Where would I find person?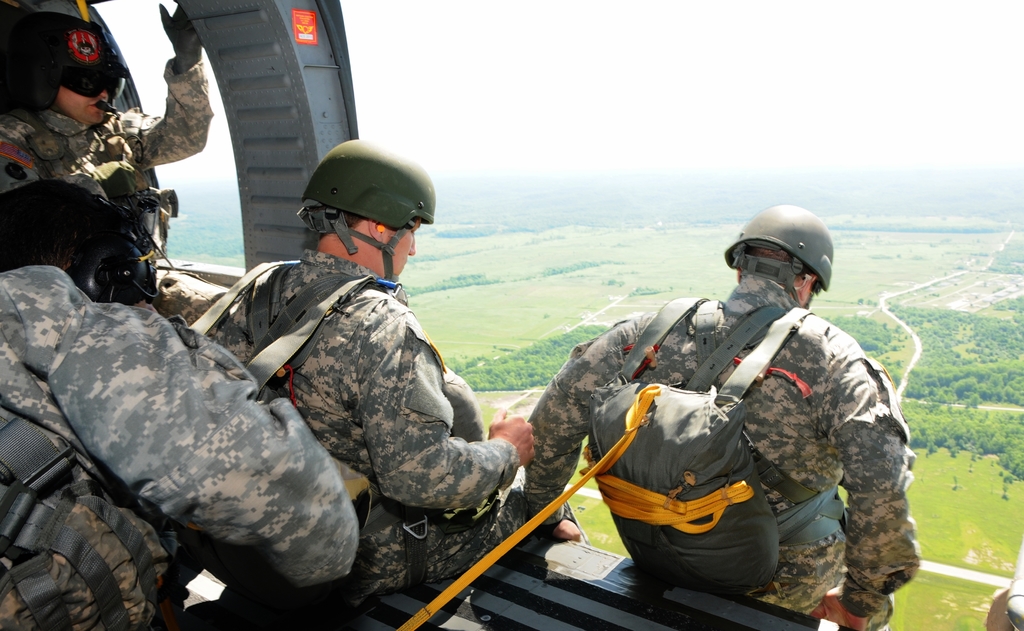
At region(194, 141, 540, 598).
